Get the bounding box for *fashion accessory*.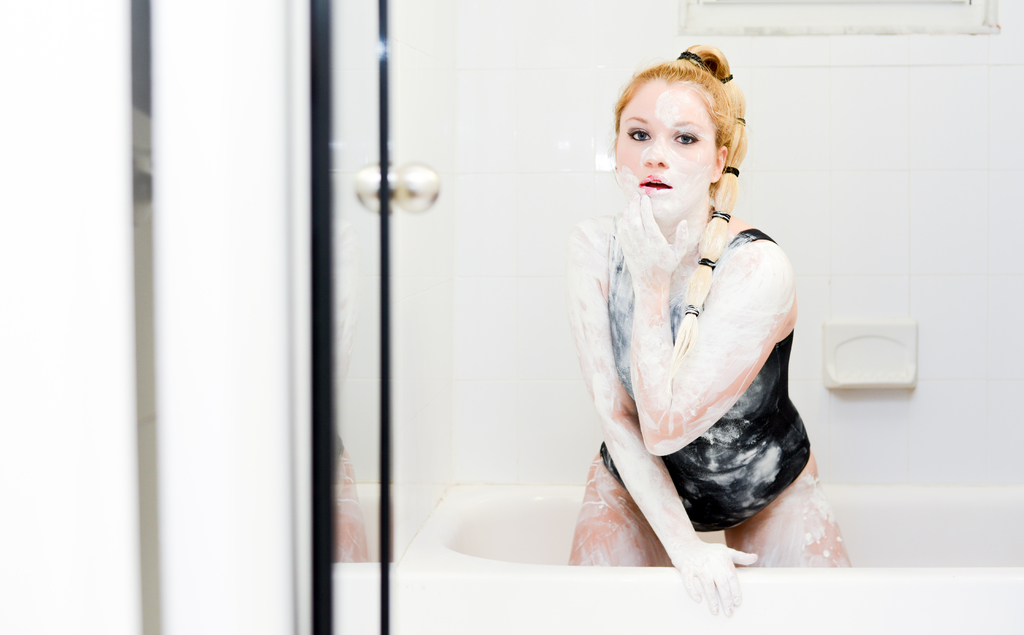
locate(684, 308, 700, 315).
